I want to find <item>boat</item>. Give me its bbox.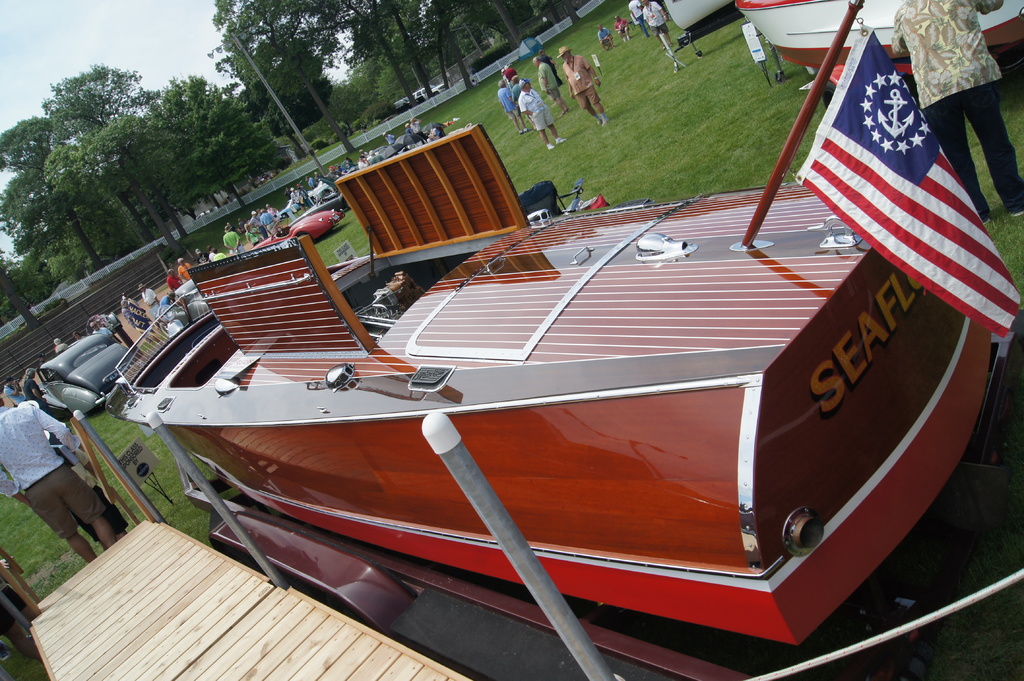
x1=186 y1=38 x2=1007 y2=620.
